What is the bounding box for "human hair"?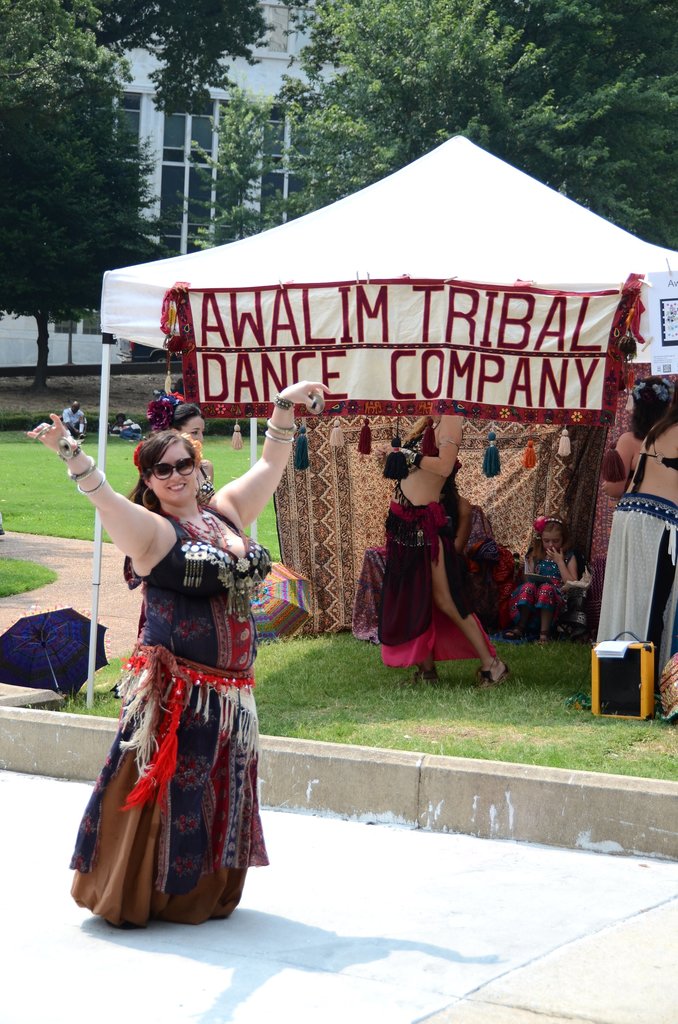
BBox(629, 376, 677, 445).
